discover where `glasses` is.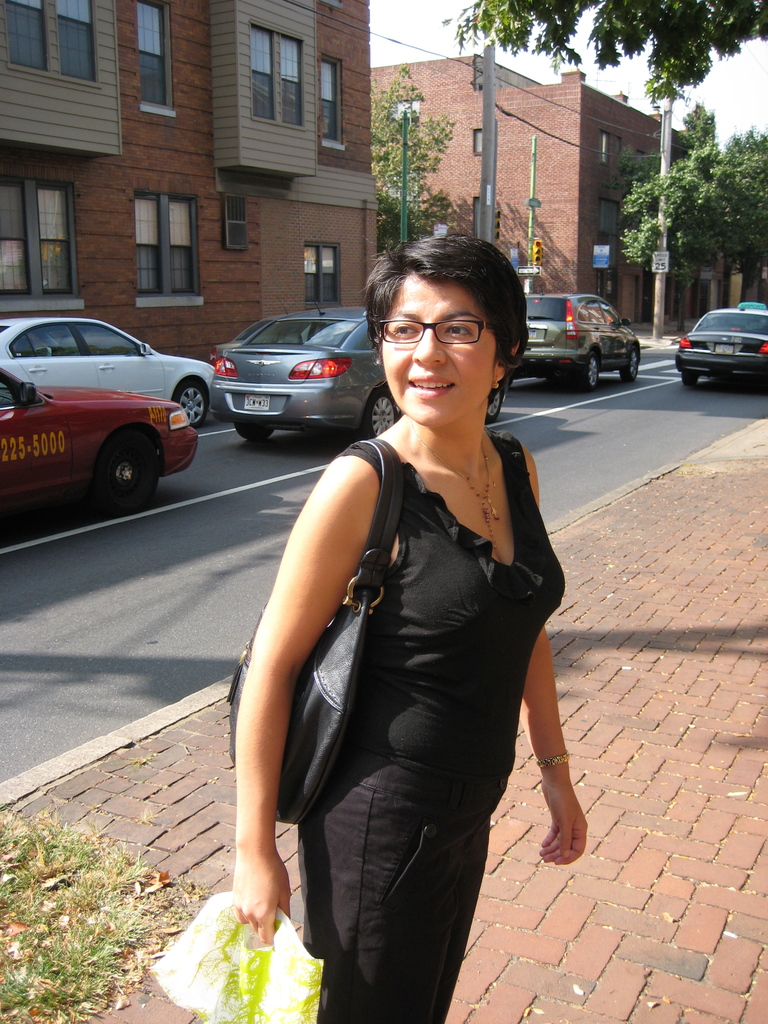
Discovered at (371, 311, 502, 348).
